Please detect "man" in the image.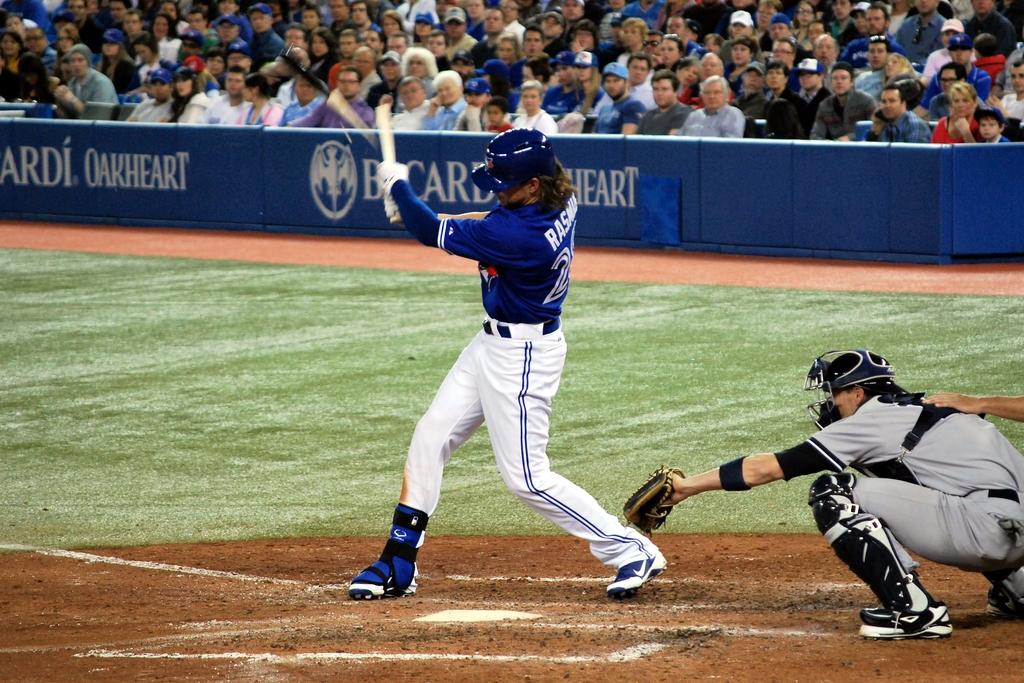
[left=812, top=34, right=838, bottom=93].
